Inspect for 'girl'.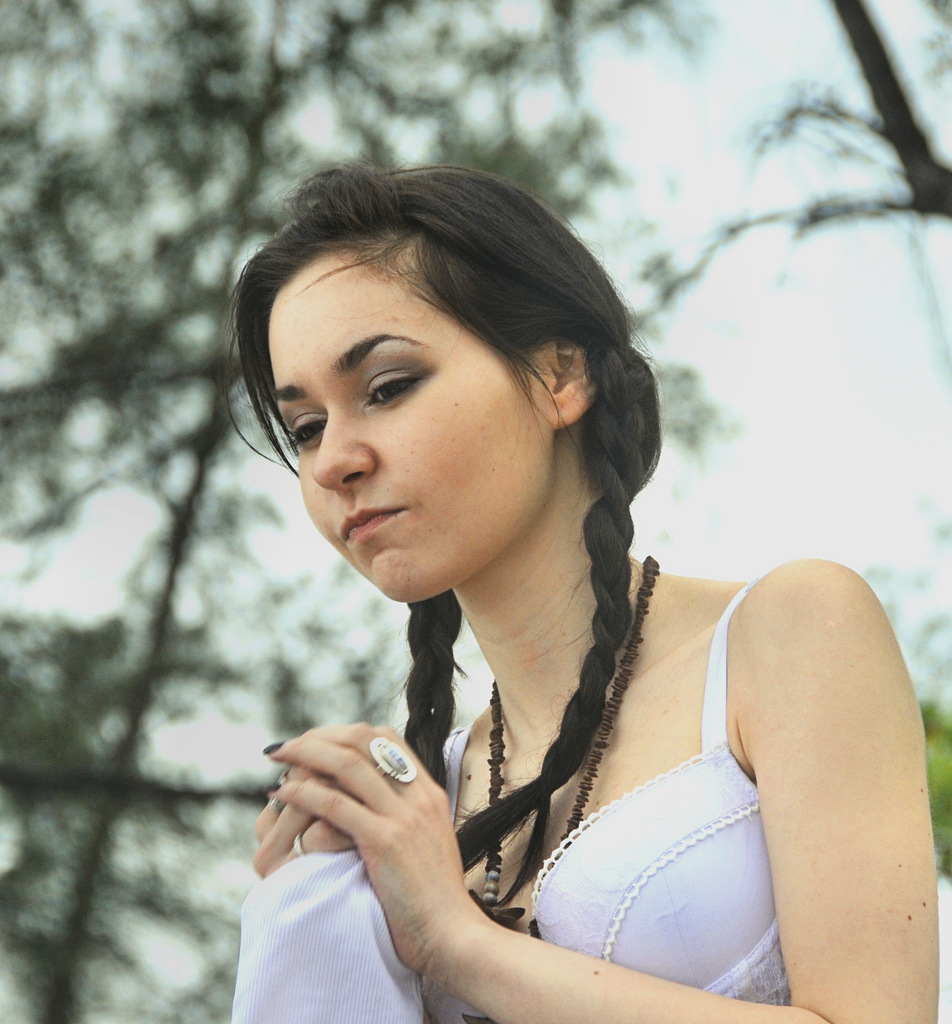
Inspection: pyautogui.locateOnScreen(220, 166, 942, 1023).
